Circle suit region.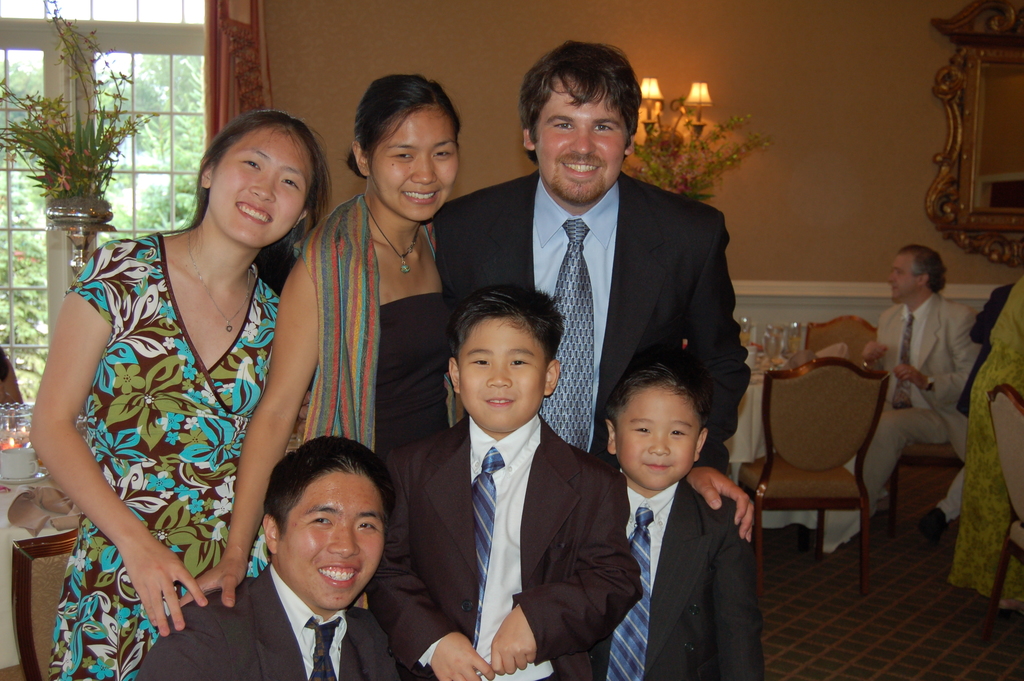
Region: {"left": 385, "top": 414, "right": 643, "bottom": 680}.
